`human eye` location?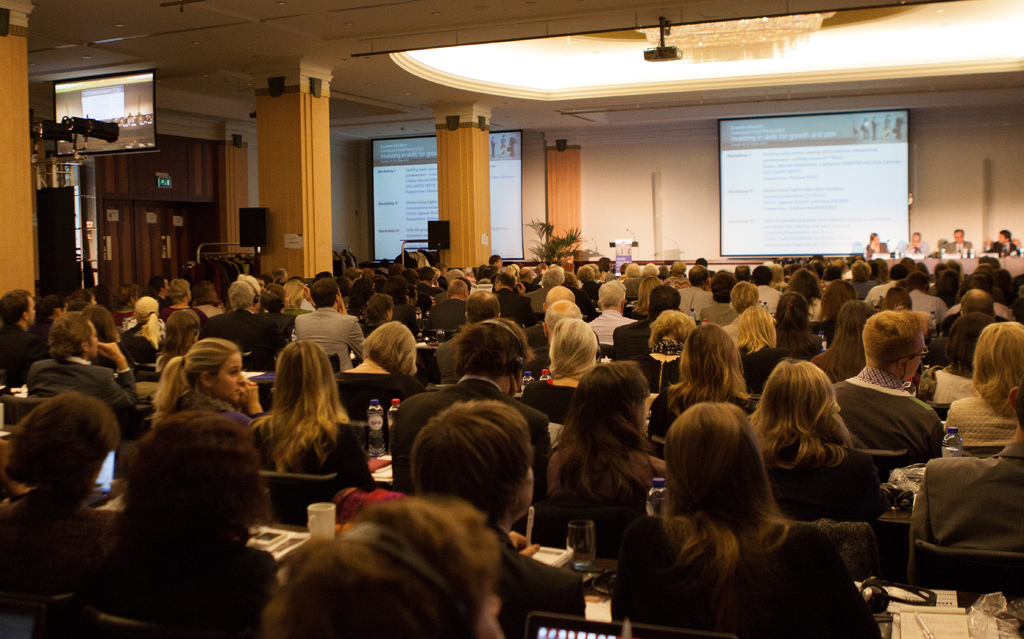
rect(228, 368, 237, 380)
